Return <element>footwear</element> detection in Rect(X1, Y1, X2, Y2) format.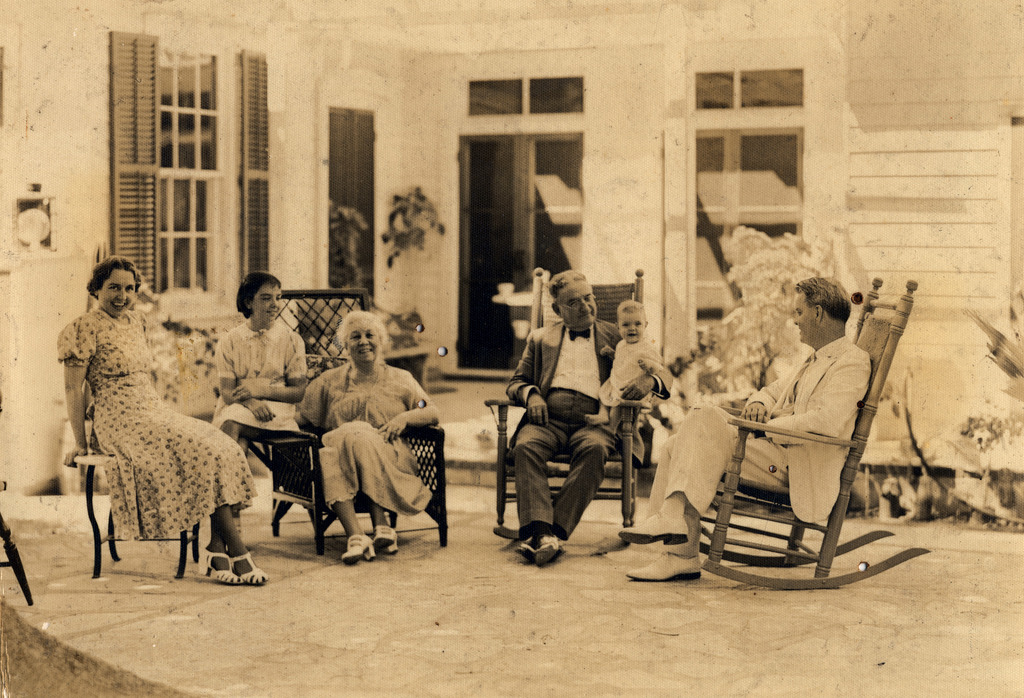
Rect(344, 533, 372, 564).
